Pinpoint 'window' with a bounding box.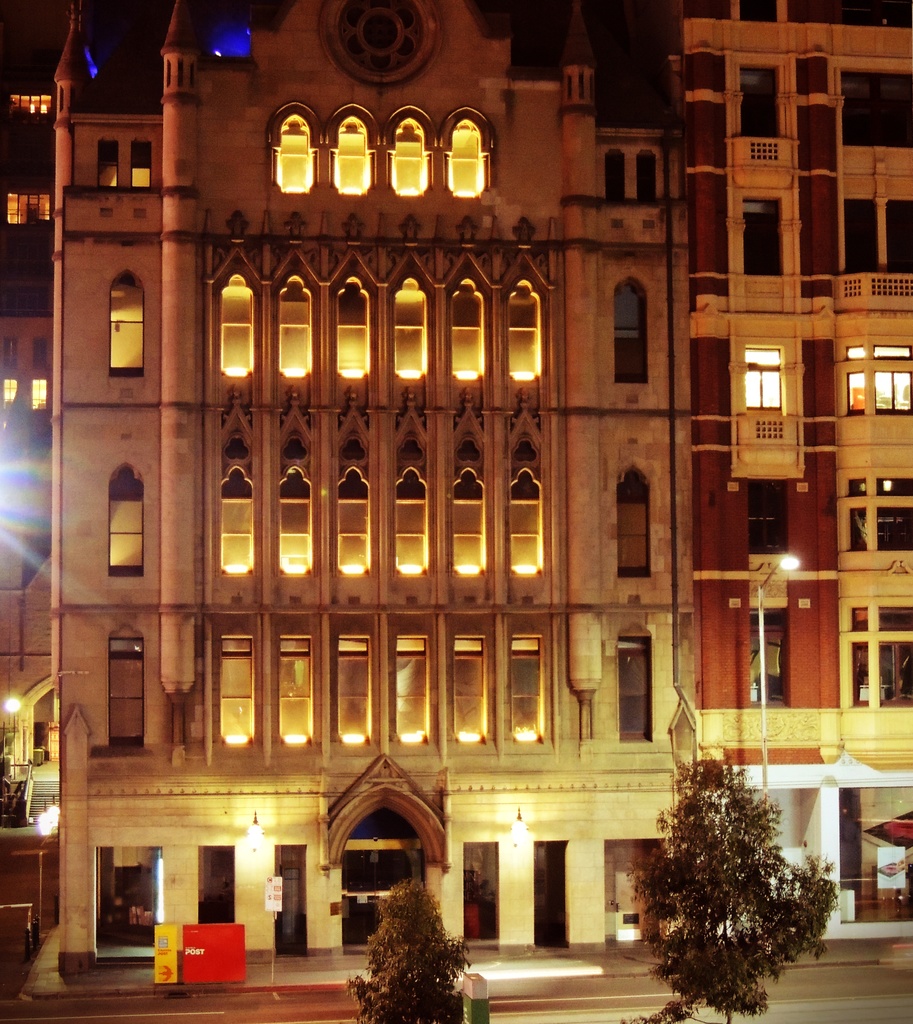
(left=878, top=605, right=910, bottom=627).
